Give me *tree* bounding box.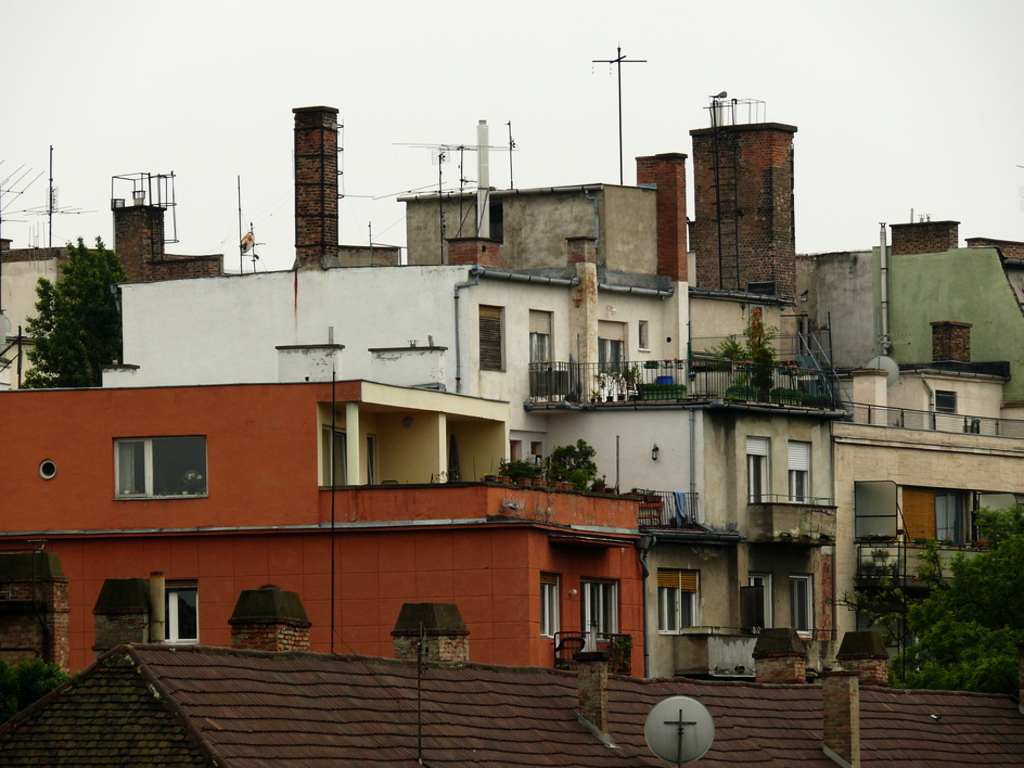
crop(839, 494, 1023, 695).
